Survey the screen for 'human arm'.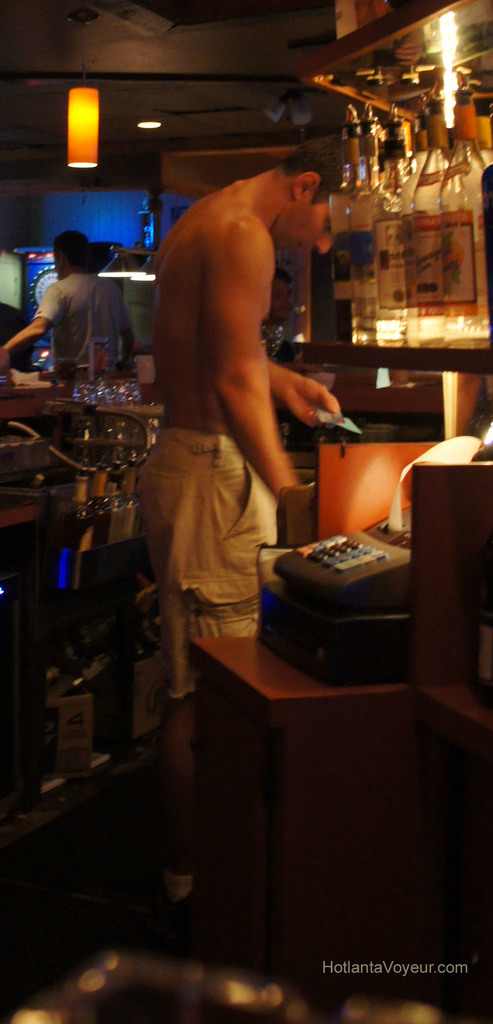
Survey found: BBox(1, 271, 56, 349).
